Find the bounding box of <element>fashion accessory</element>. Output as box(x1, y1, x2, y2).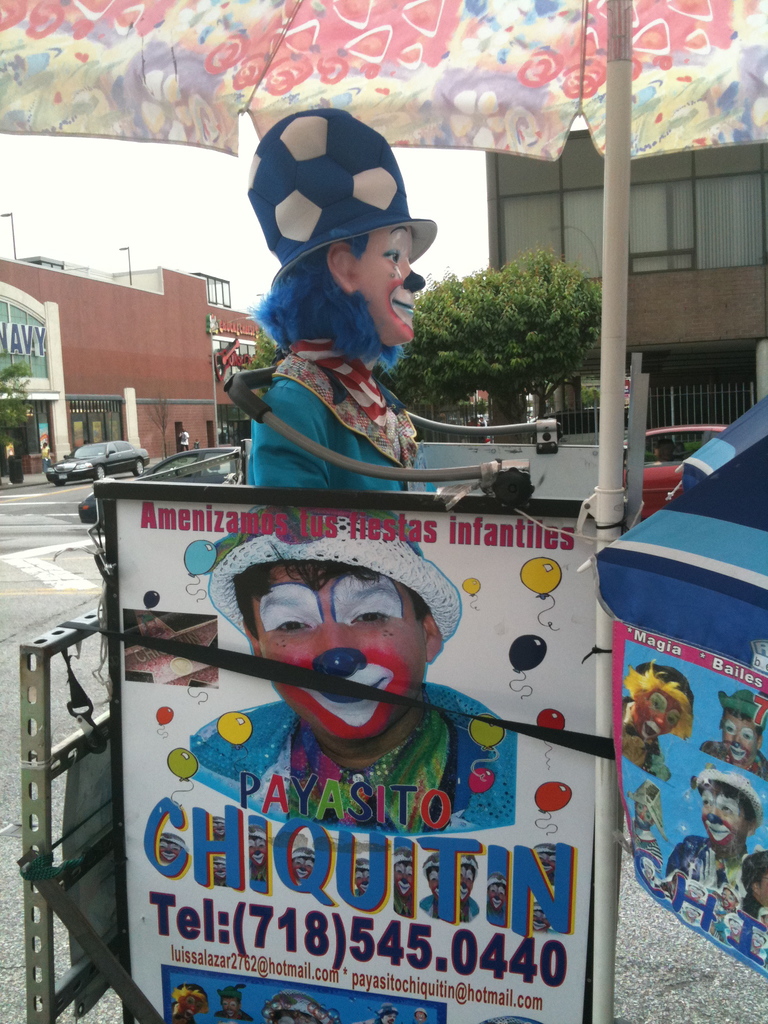
box(211, 860, 225, 861).
